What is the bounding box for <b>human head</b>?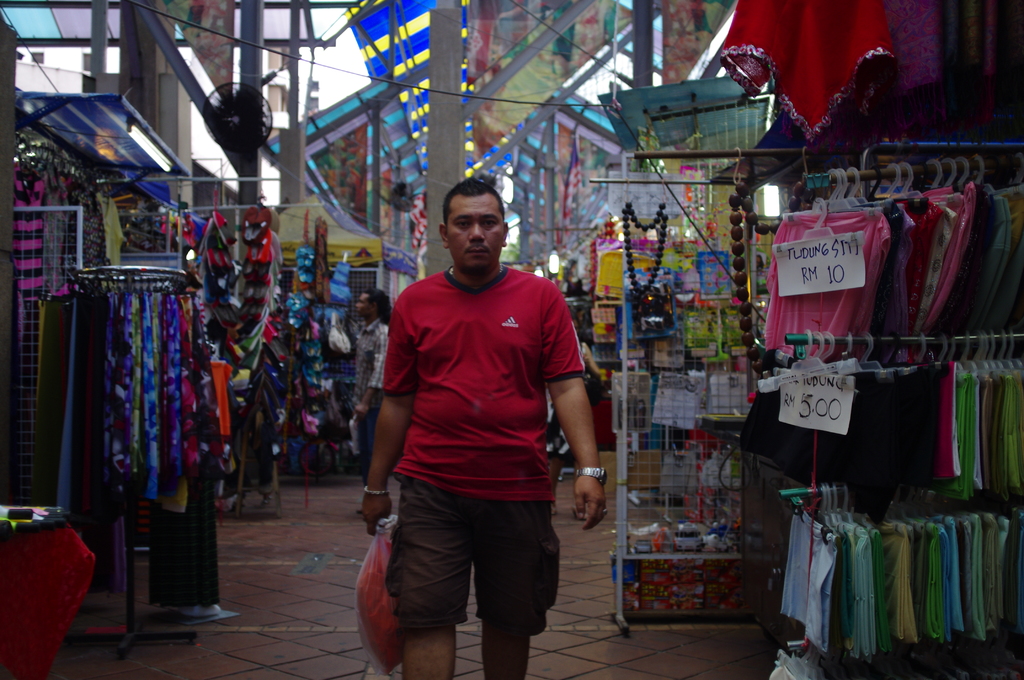
[419,163,524,282].
